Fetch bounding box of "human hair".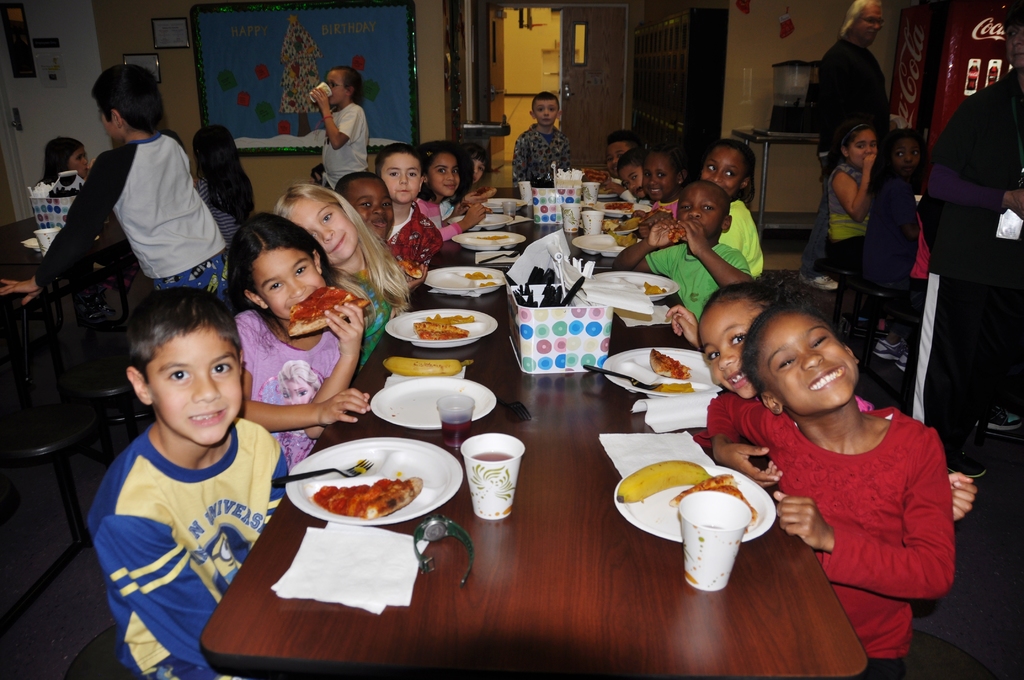
Bbox: locate(219, 215, 325, 308).
